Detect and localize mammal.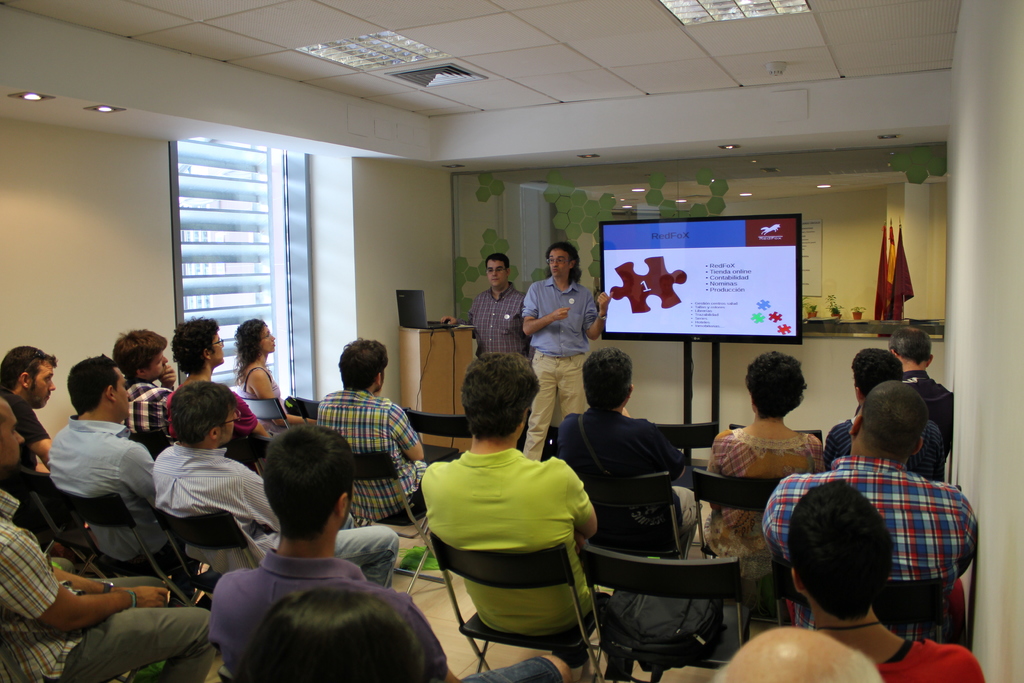
Localized at l=822, t=347, r=947, b=479.
